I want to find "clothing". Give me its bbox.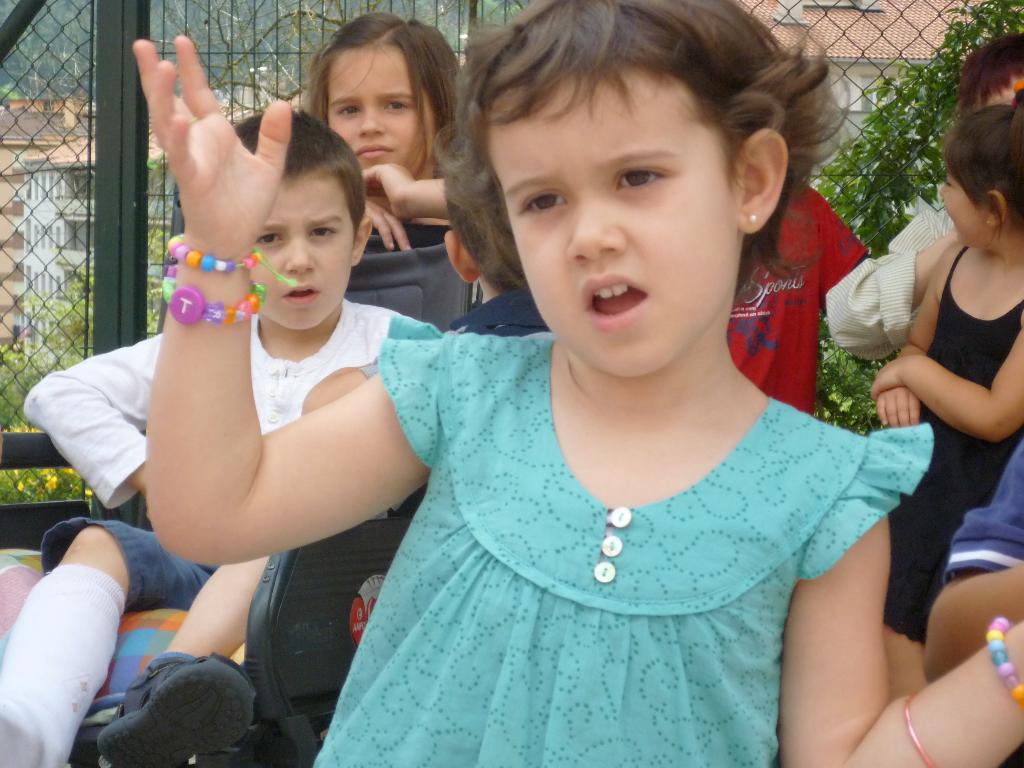
BBox(309, 314, 907, 747).
